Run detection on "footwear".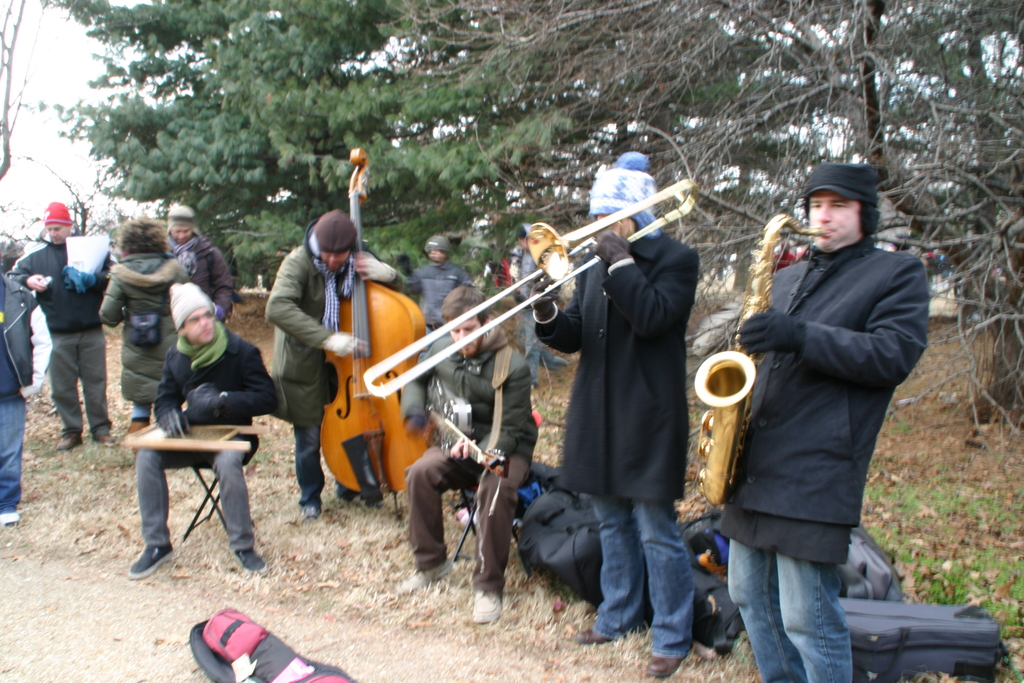
Result: 129,541,178,579.
